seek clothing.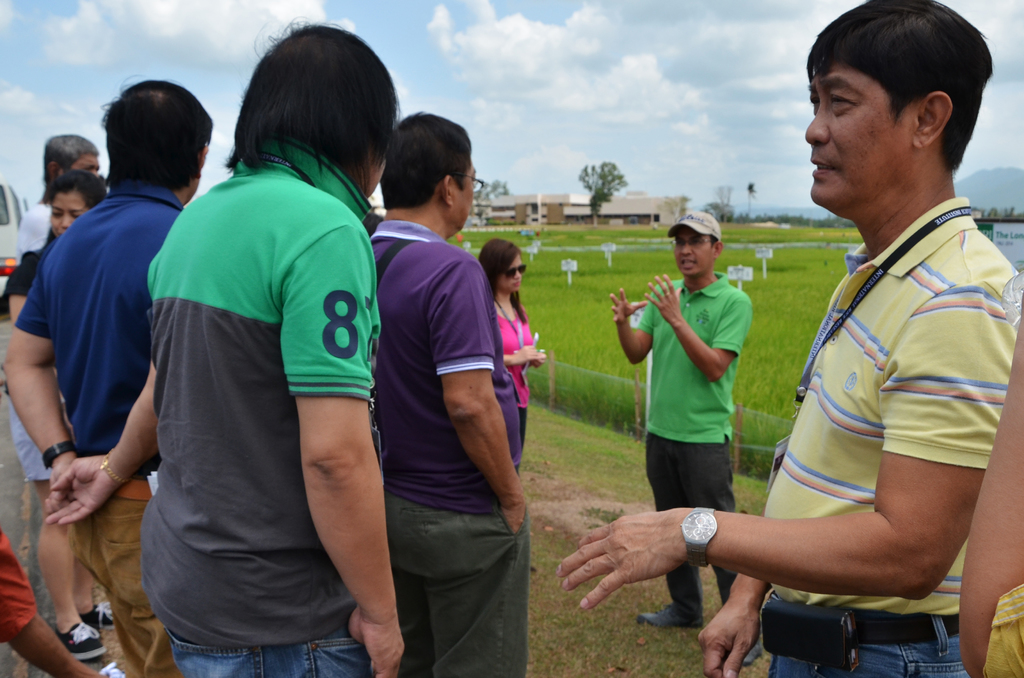
bbox(5, 233, 47, 485).
